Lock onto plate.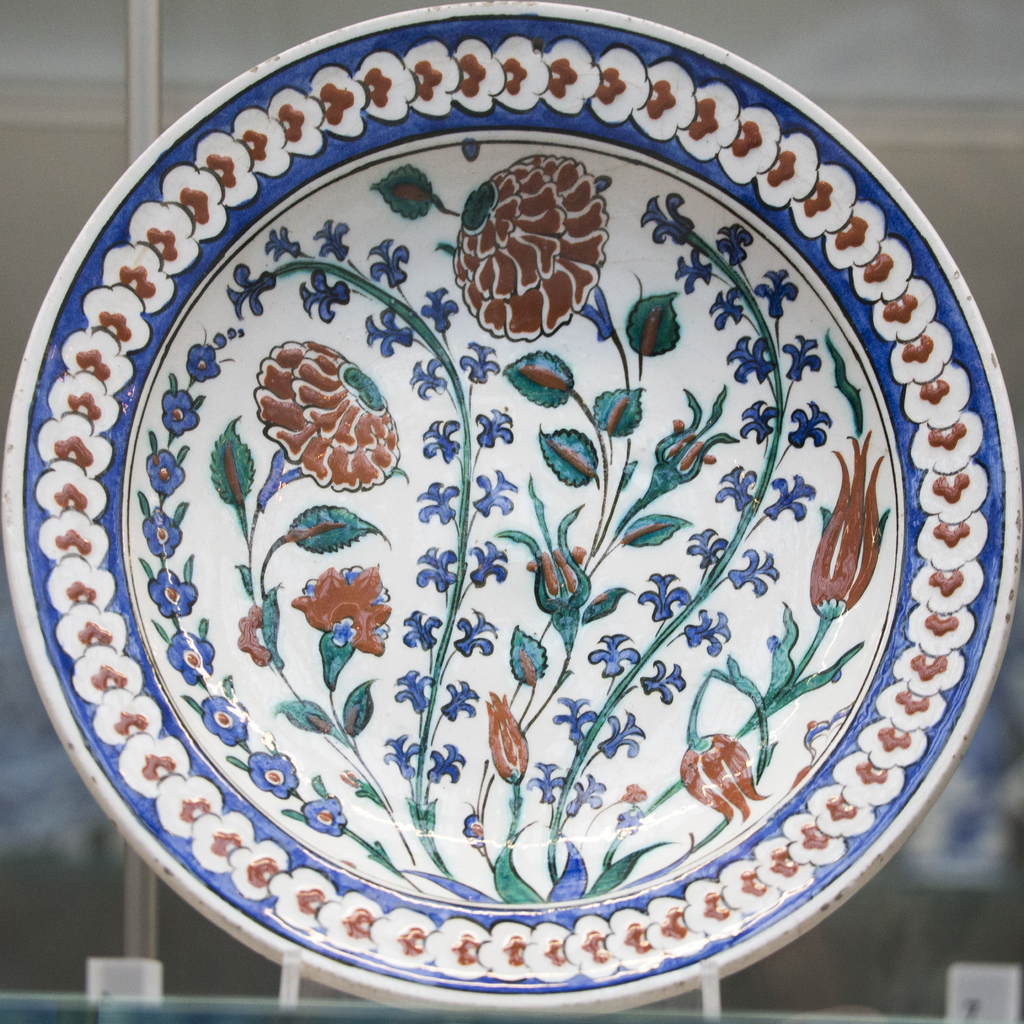
Locked: 4/10/1023/987.
